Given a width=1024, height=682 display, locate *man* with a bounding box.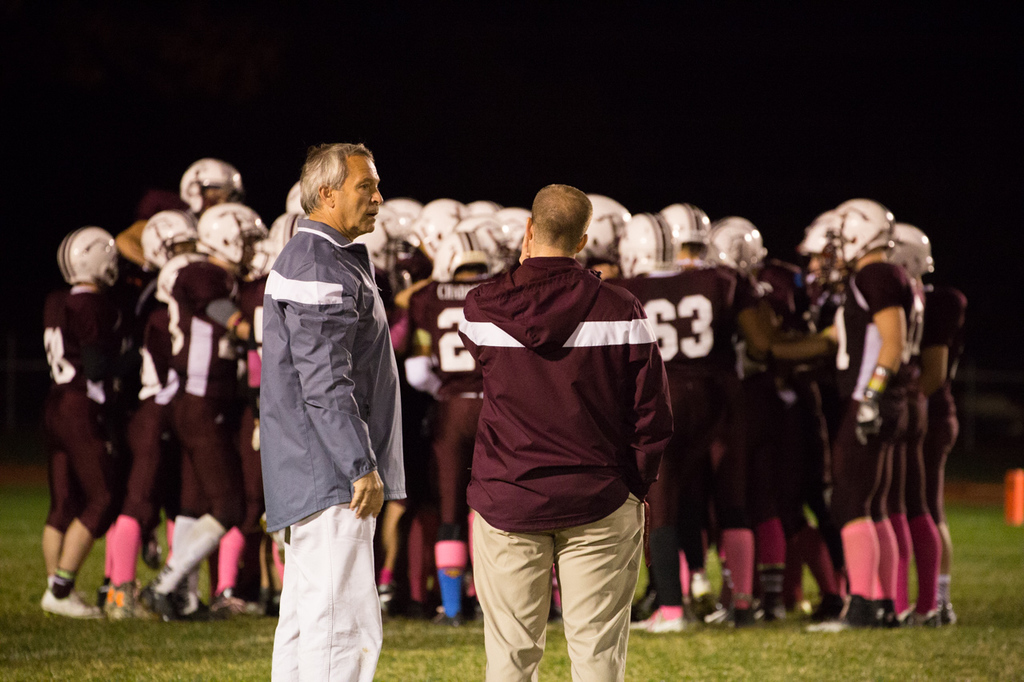
Located: bbox(450, 178, 675, 681).
